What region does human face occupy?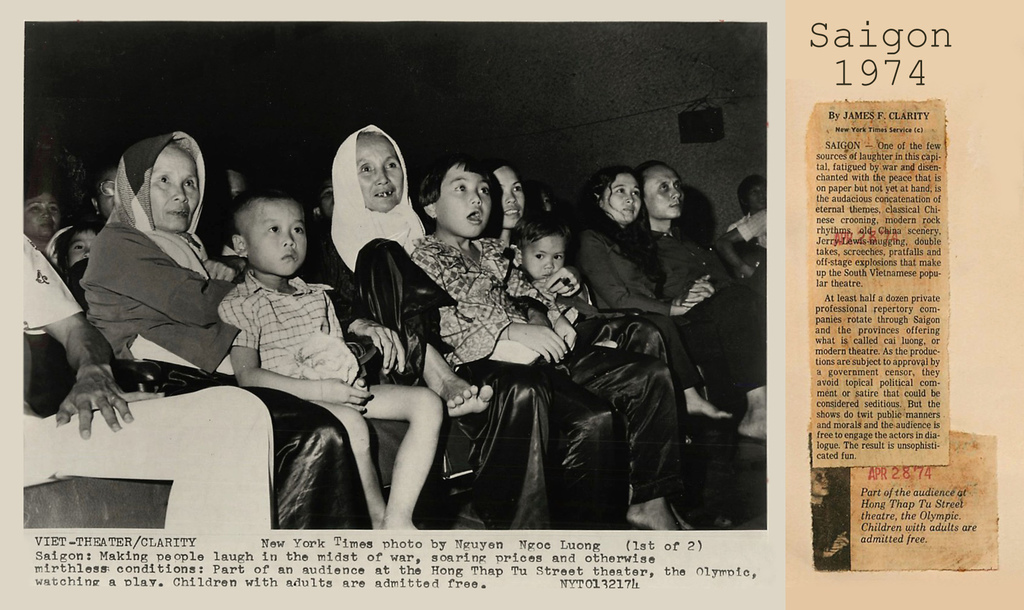
Rect(68, 232, 97, 265).
